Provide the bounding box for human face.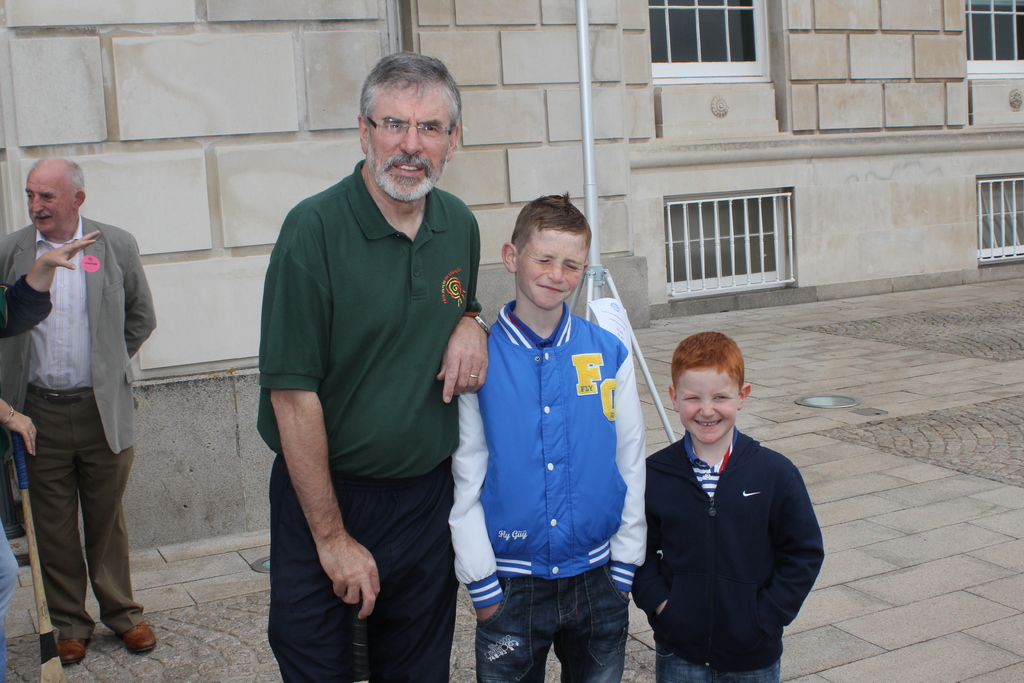
(left=669, top=365, right=739, bottom=433).
